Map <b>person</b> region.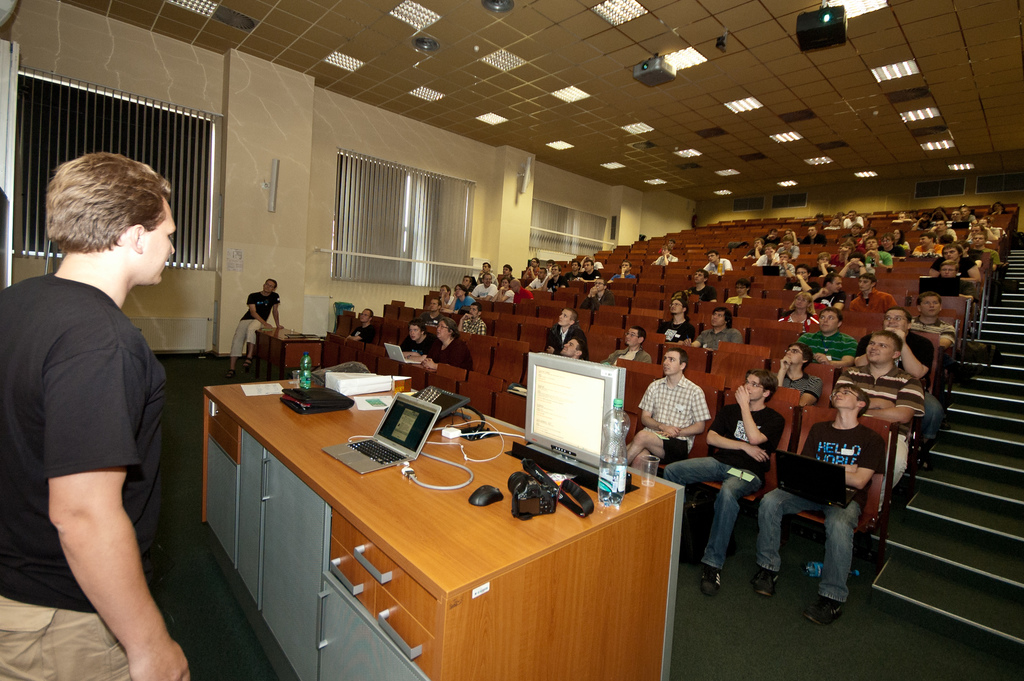
Mapped to (0,154,195,680).
